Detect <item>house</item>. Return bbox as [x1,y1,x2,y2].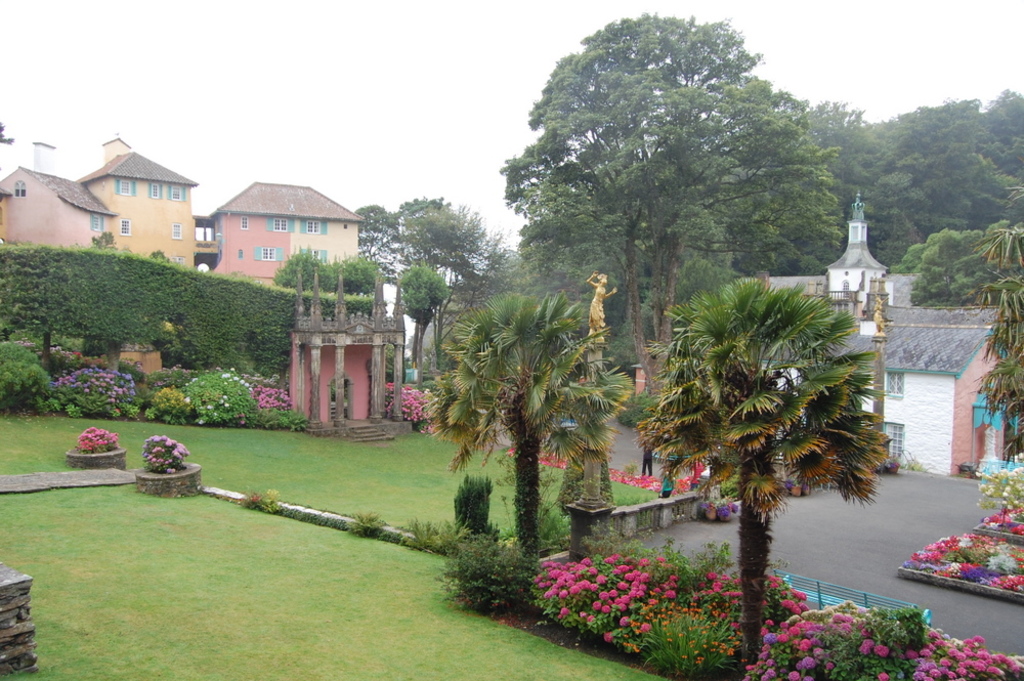
[758,294,1023,476].
